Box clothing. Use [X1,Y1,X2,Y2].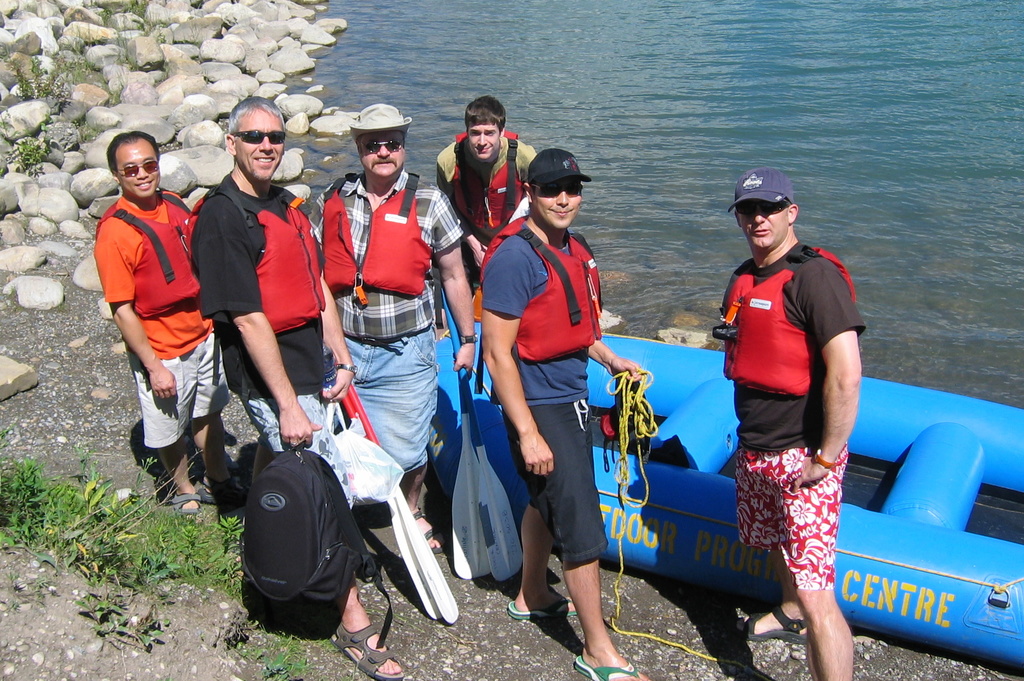
[439,132,535,234].
